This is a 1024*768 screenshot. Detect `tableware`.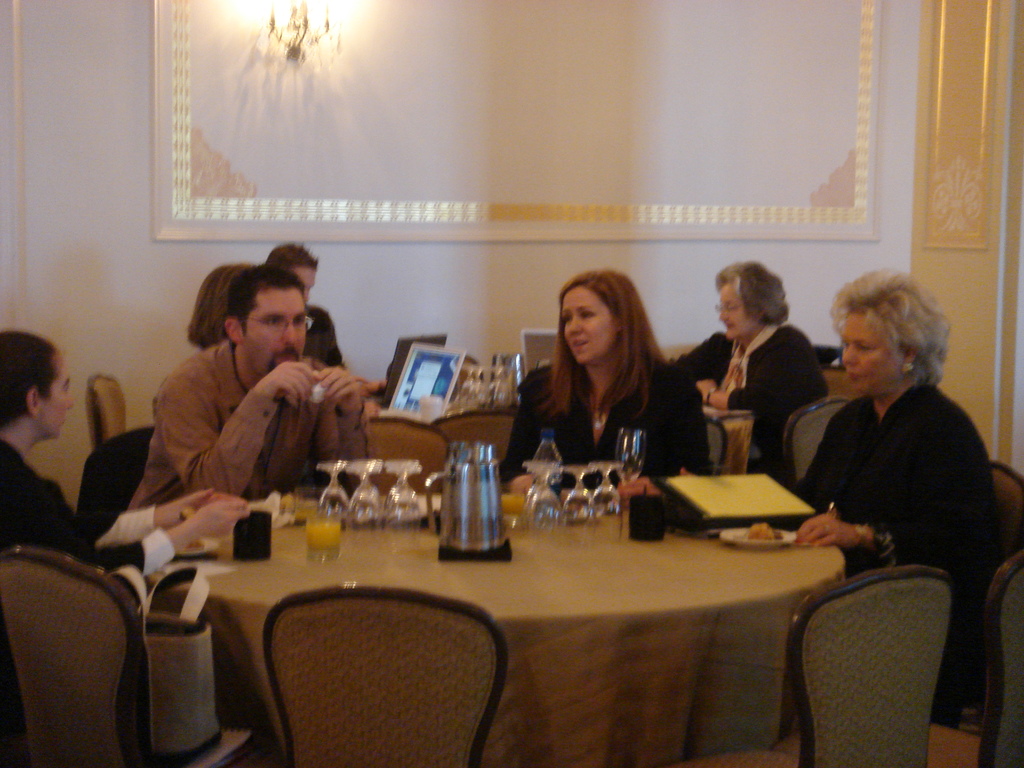
<box>346,457,382,525</box>.
